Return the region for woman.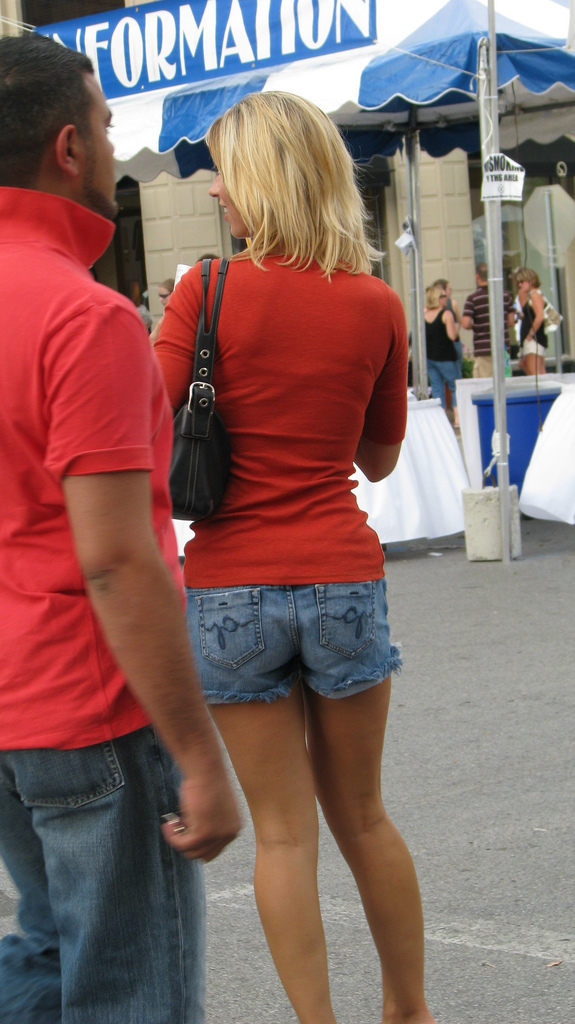
pyautogui.locateOnScreen(519, 269, 548, 375).
